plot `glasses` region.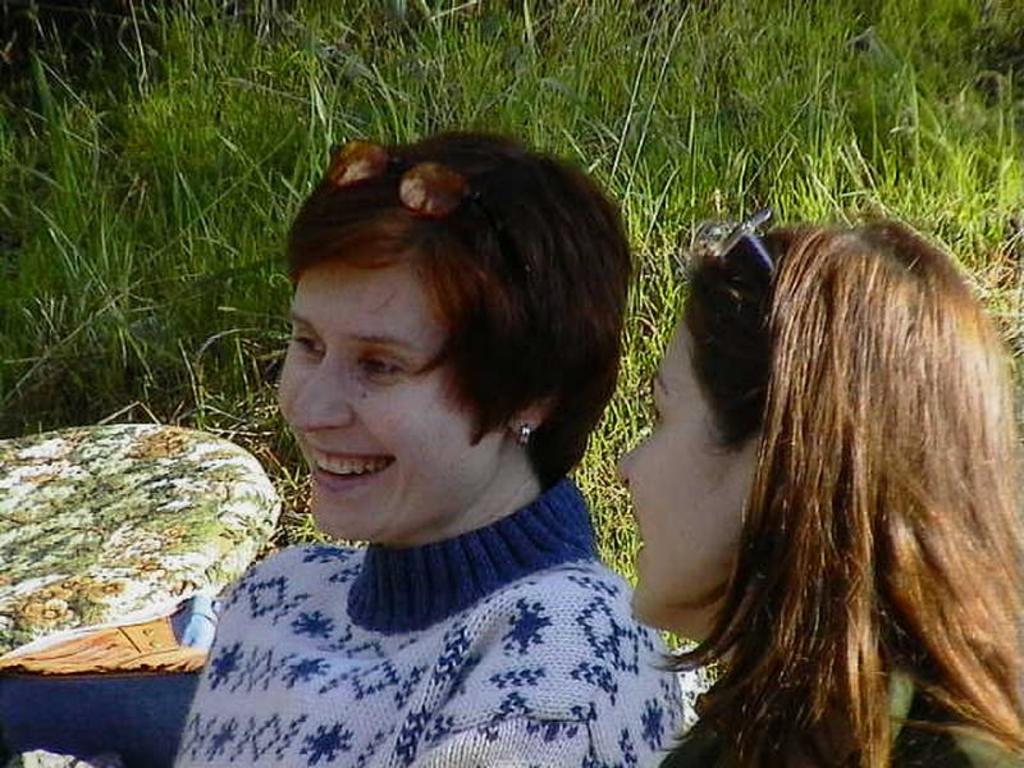
Plotted at 710,201,778,273.
